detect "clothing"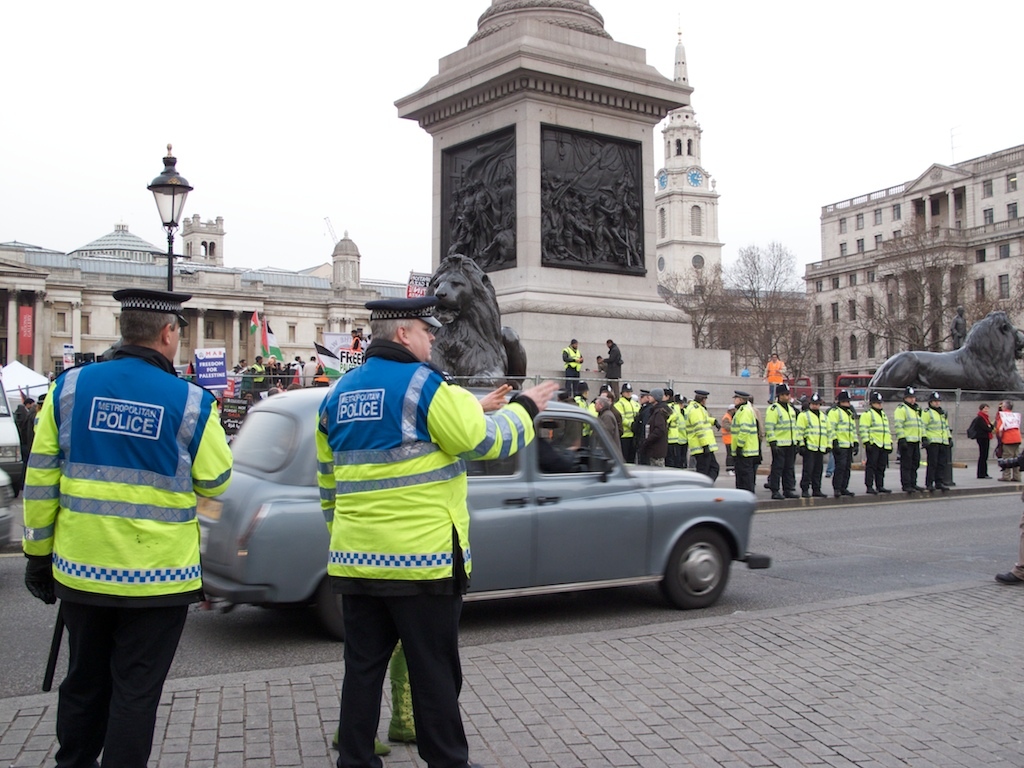
769 355 778 400
